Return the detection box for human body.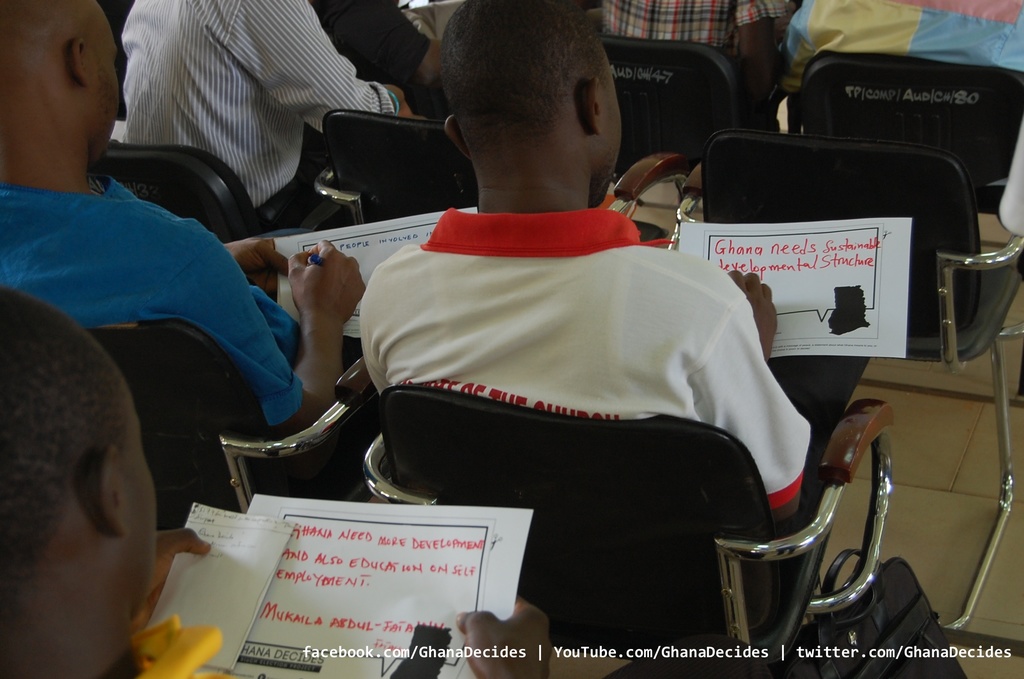
(left=0, top=290, right=543, bottom=678).
